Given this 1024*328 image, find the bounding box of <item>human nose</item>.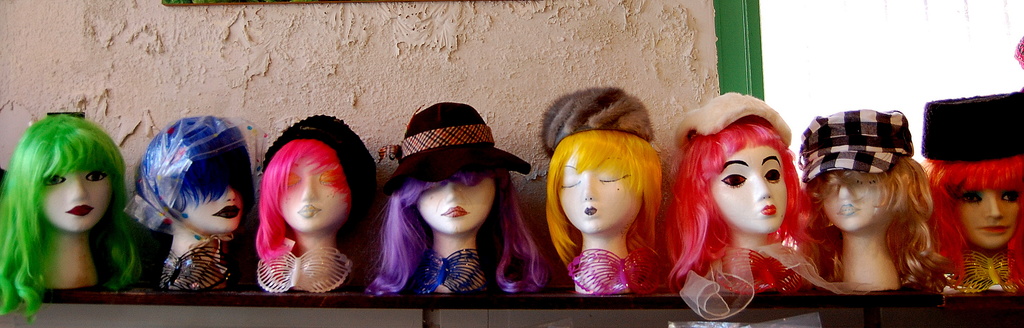
(301, 179, 317, 201).
